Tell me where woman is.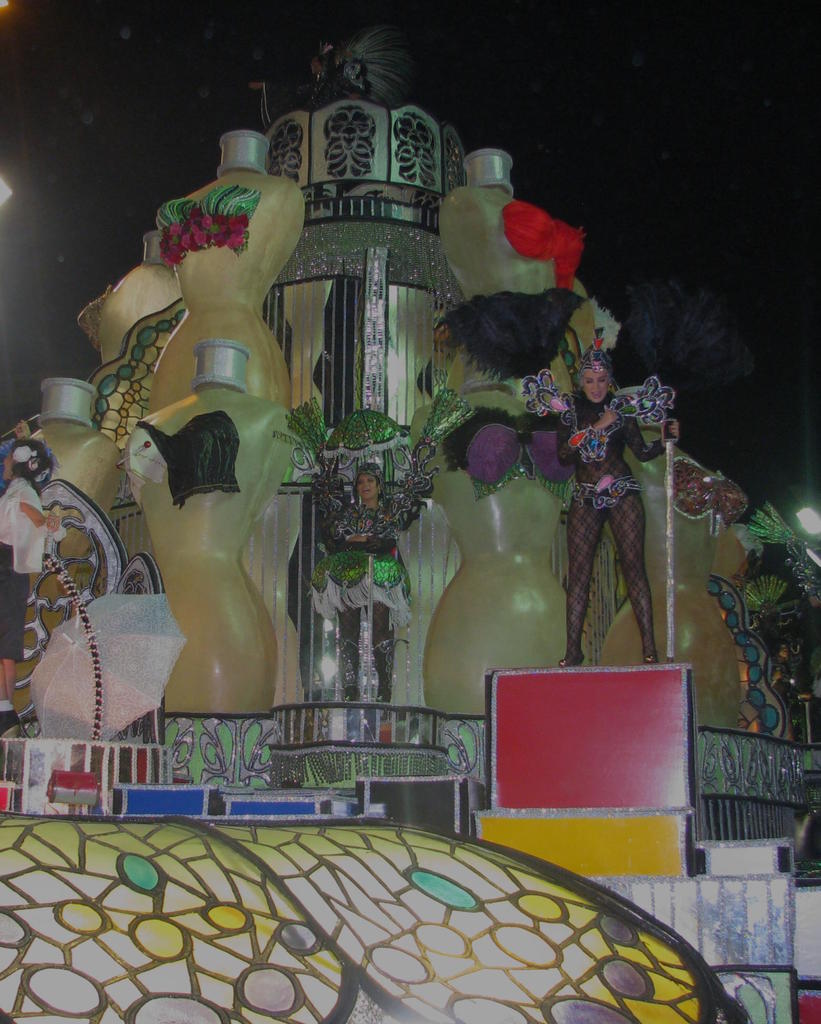
woman is at [559,326,669,664].
